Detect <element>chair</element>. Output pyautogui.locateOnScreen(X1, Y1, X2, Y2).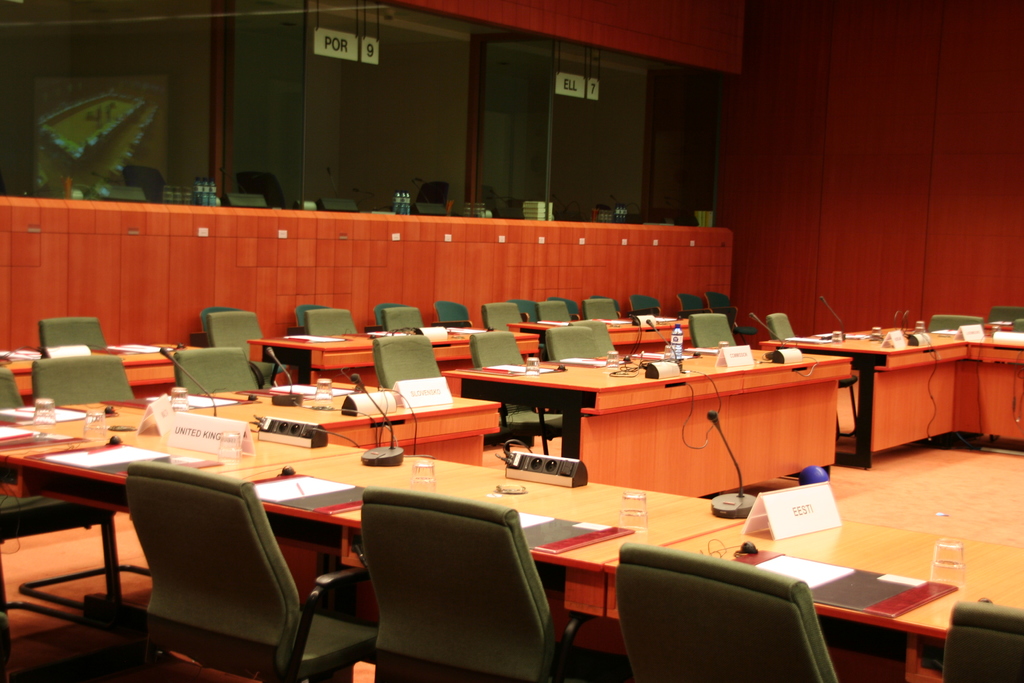
pyautogui.locateOnScreen(468, 329, 530, 370).
